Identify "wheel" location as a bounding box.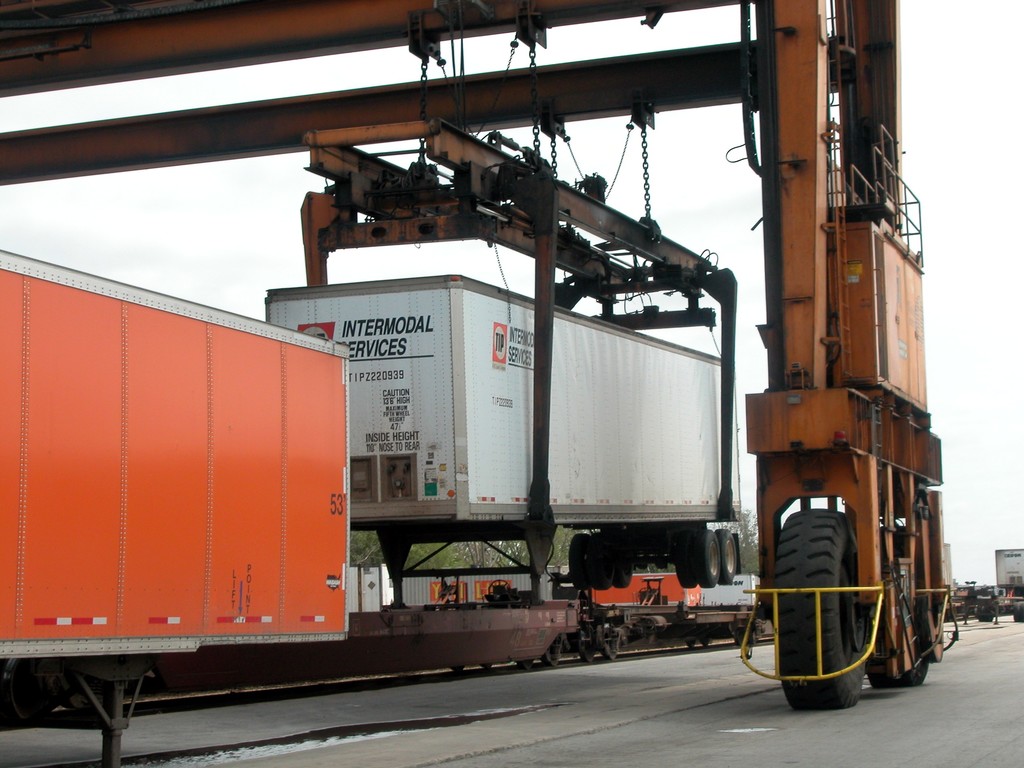
box(591, 538, 612, 589).
